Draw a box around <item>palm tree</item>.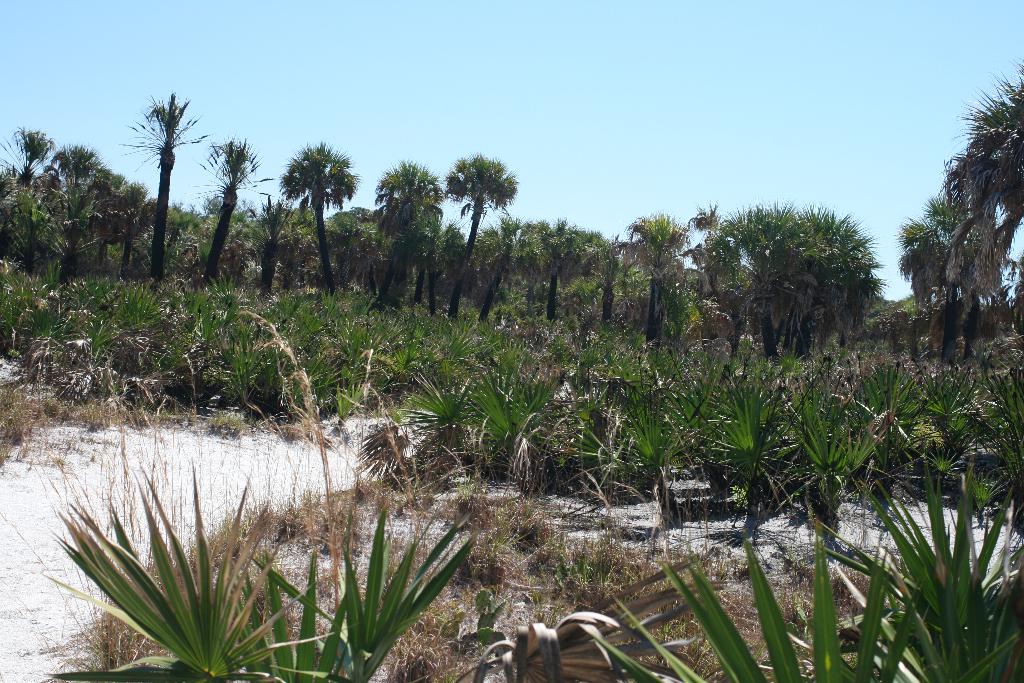
{"x1": 452, "y1": 151, "x2": 515, "y2": 319}.
